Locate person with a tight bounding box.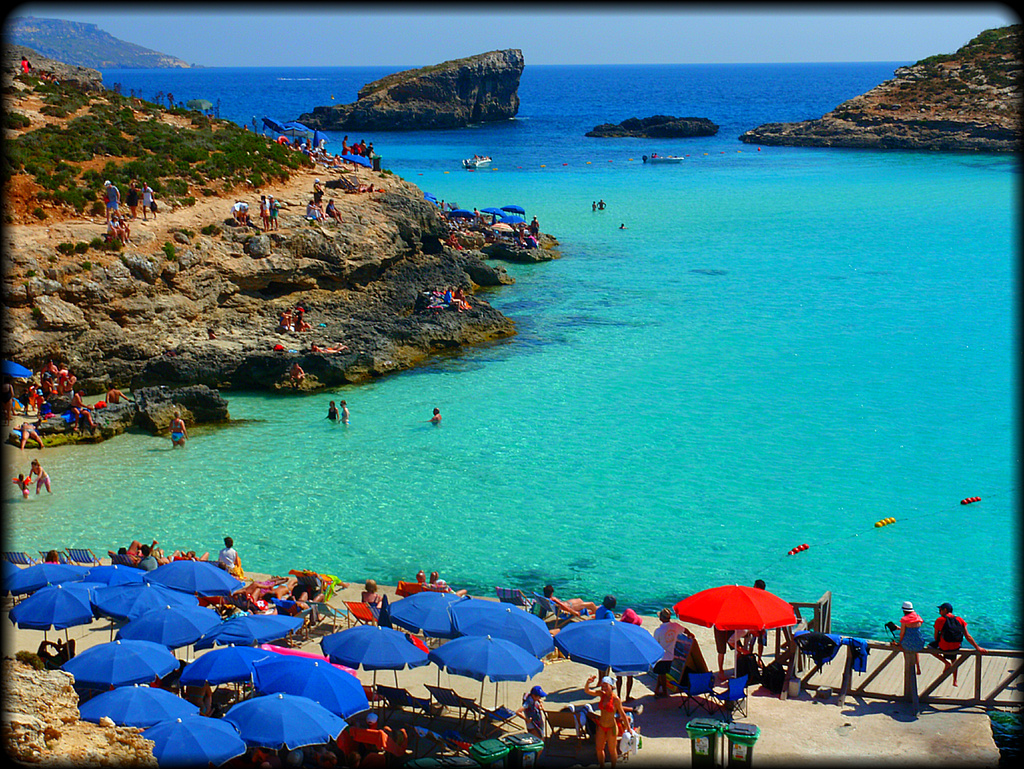
713, 625, 739, 676.
